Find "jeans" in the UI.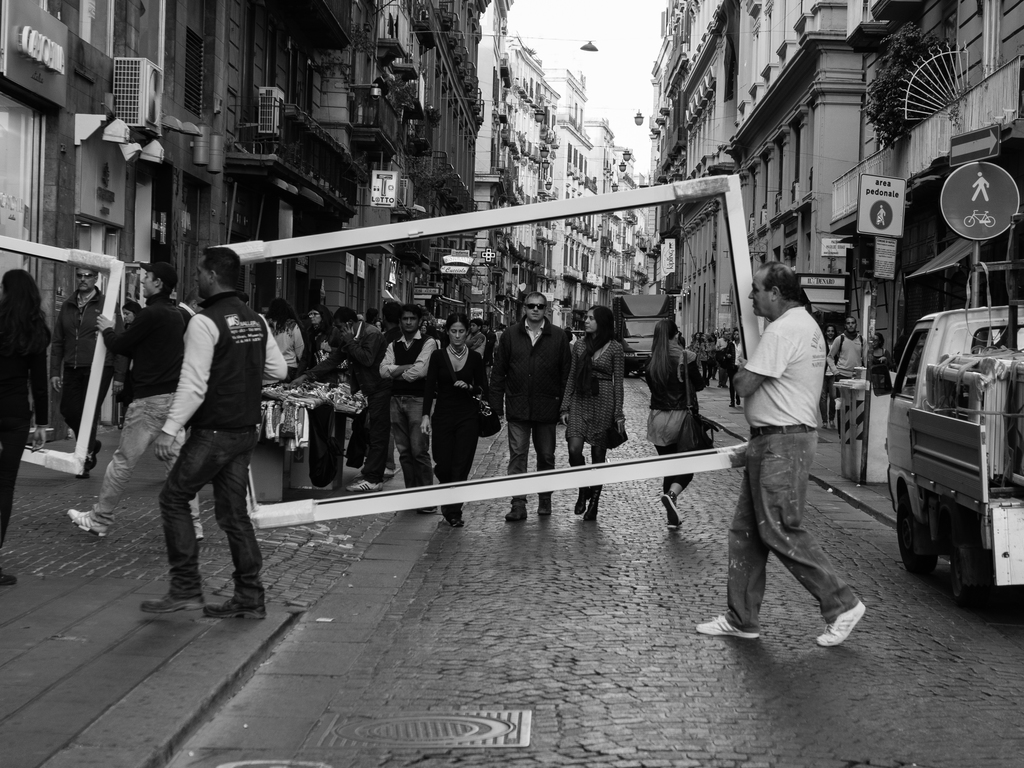
UI element at x1=389 y1=394 x2=433 y2=491.
